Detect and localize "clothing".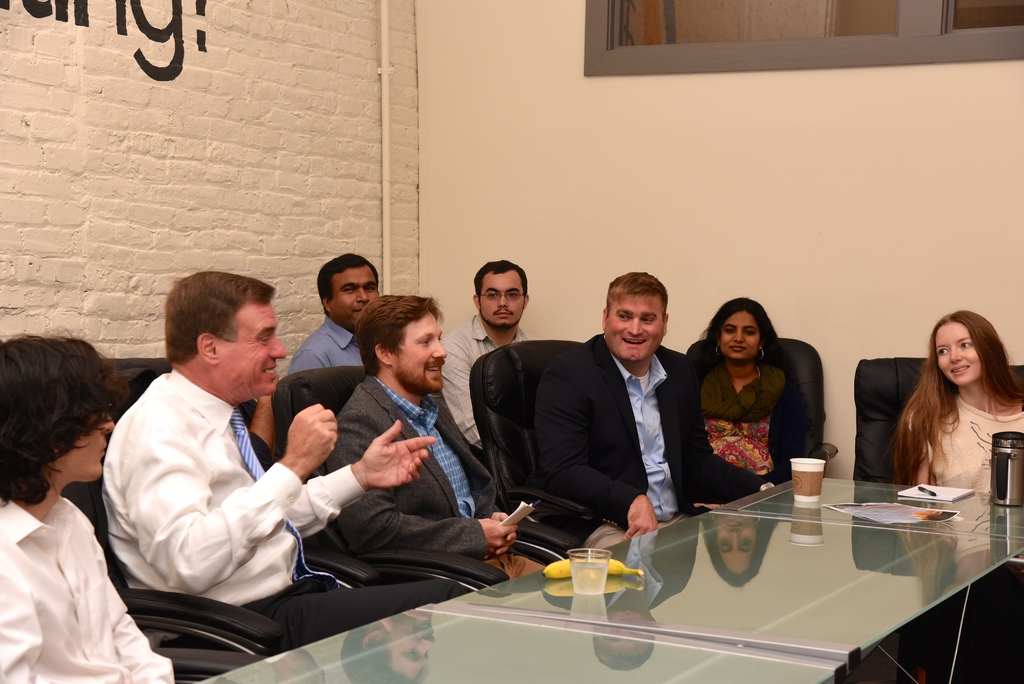
Localized at [left=342, top=352, right=577, bottom=571].
